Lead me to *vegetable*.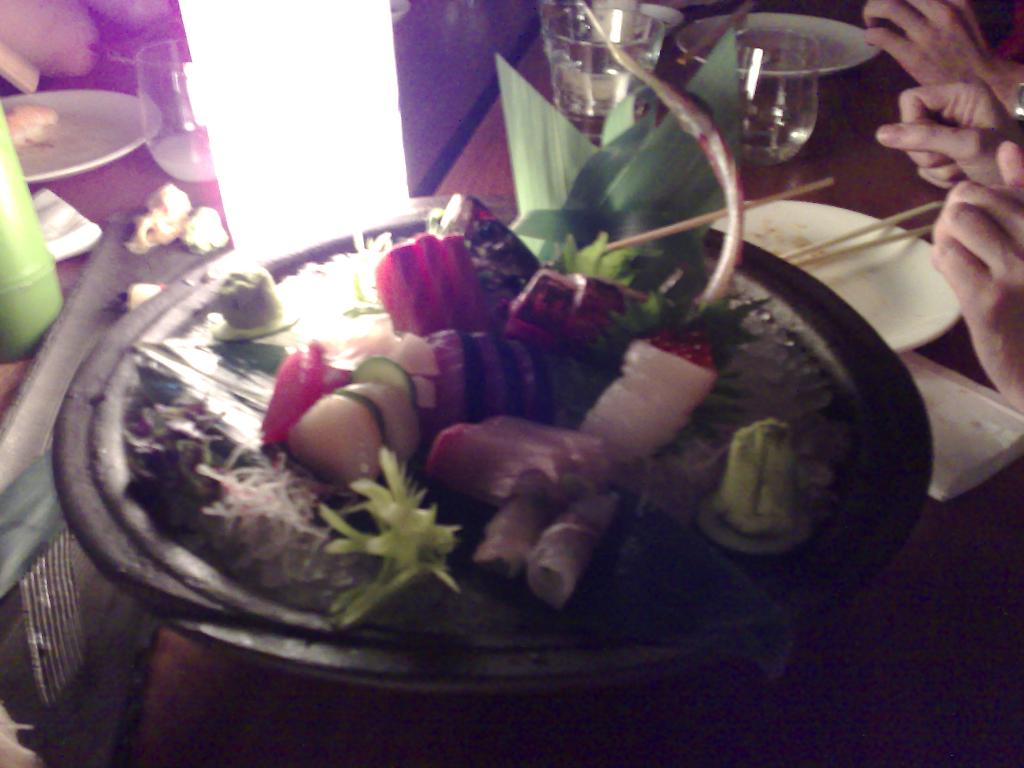
Lead to locate(570, 294, 767, 465).
